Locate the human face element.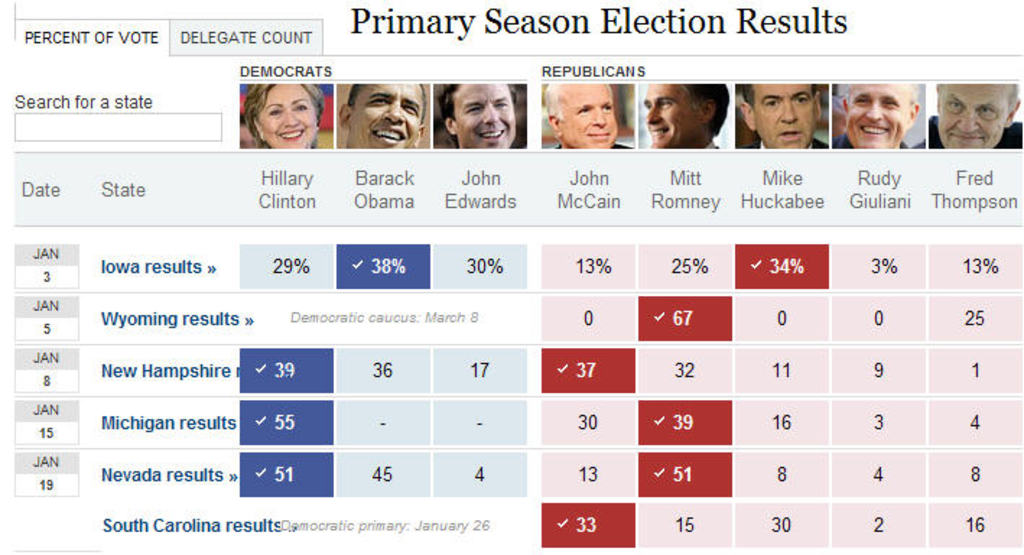
Element bbox: [left=350, top=85, right=422, bottom=150].
